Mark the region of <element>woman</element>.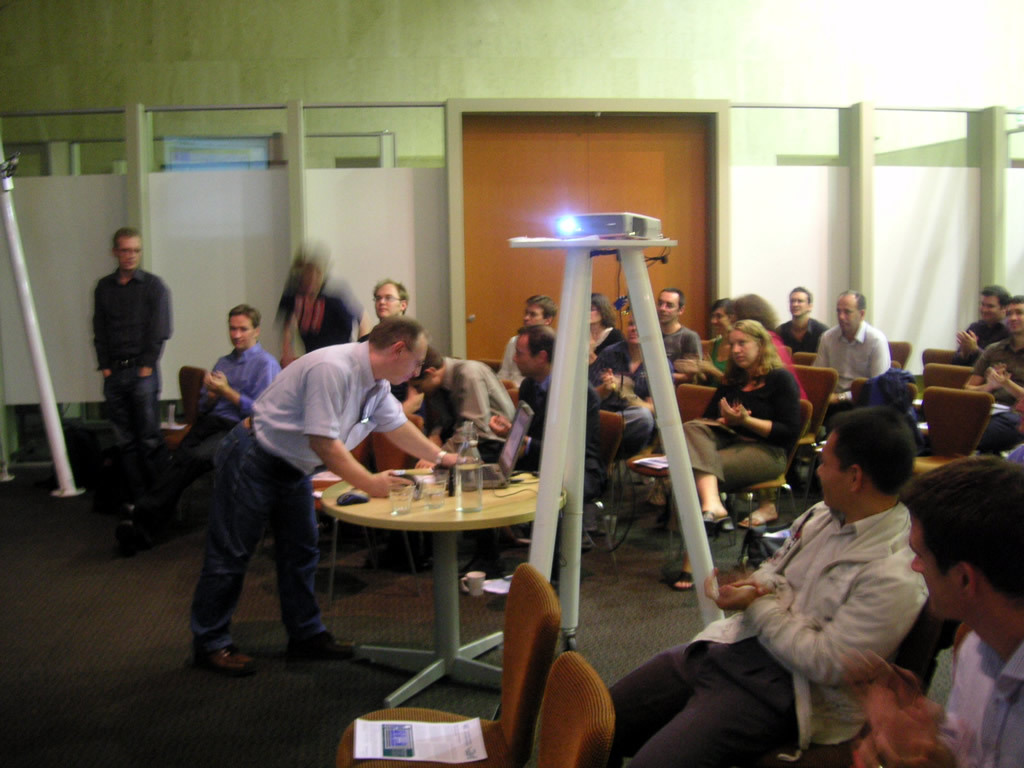
Region: x1=671 y1=314 x2=800 y2=589.
